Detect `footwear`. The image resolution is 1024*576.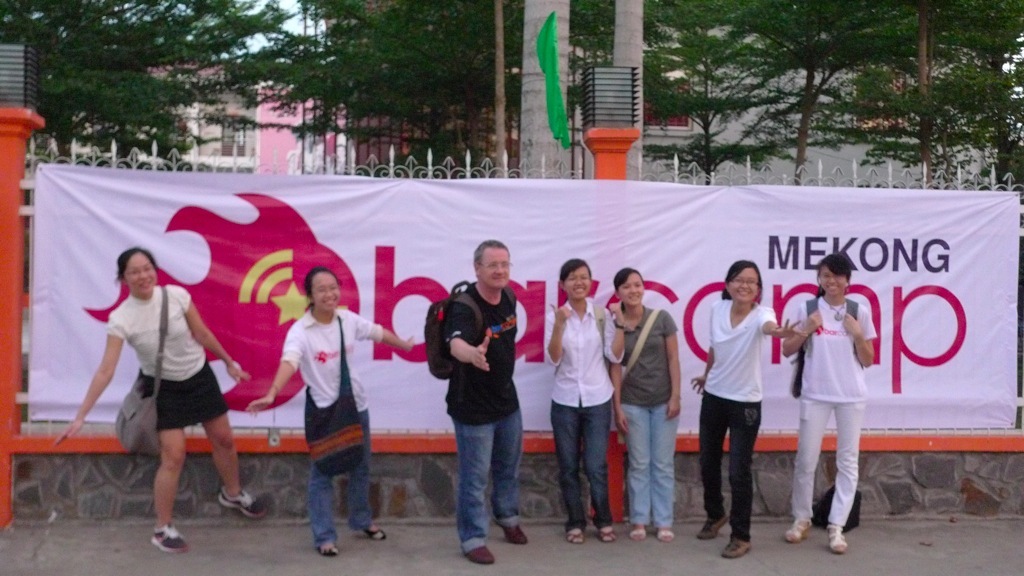
bbox=(218, 484, 266, 522).
